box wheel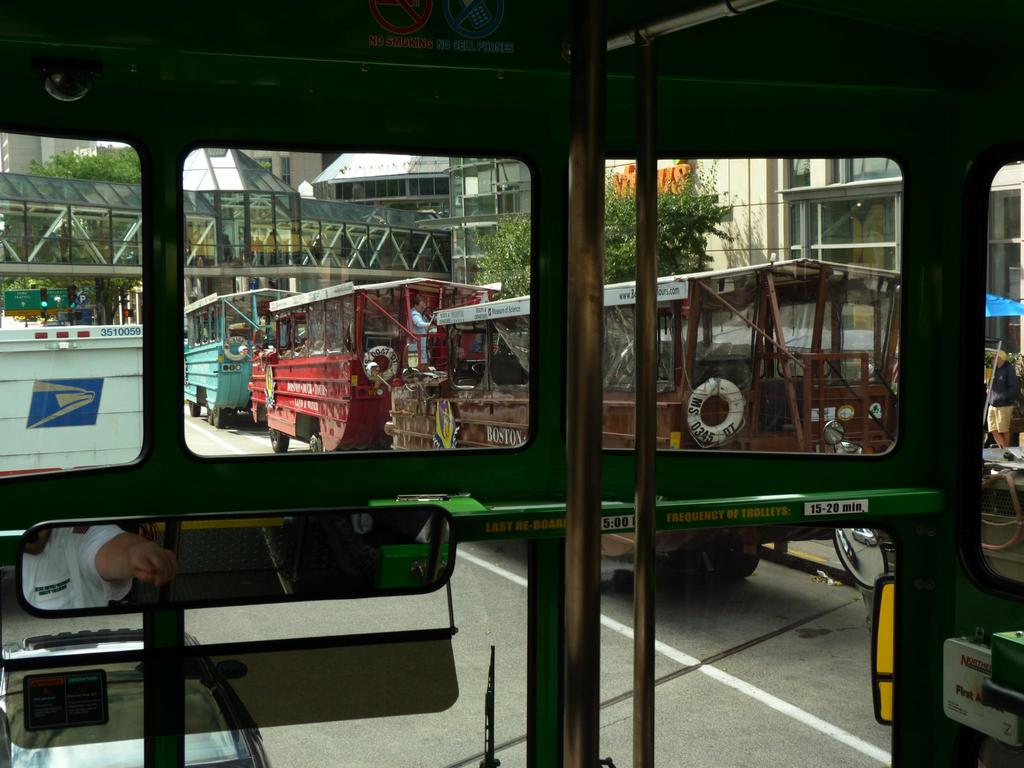
708 532 763 580
